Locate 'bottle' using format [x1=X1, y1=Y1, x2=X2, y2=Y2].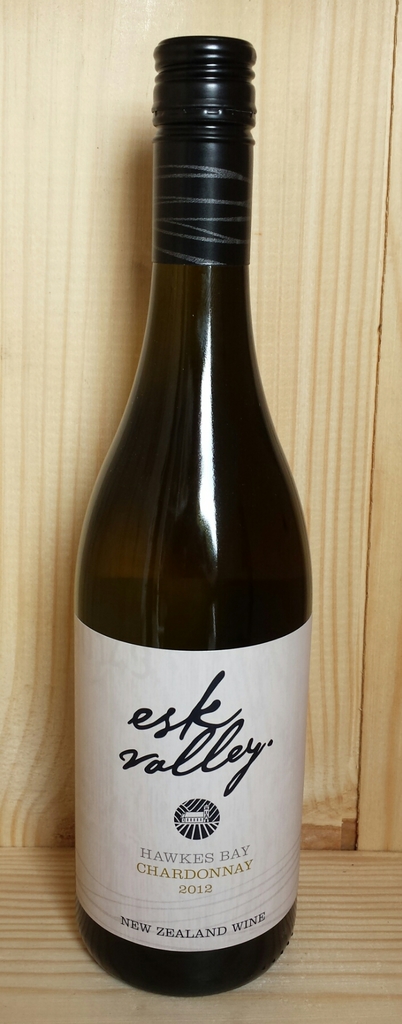
[x1=67, y1=35, x2=312, y2=998].
